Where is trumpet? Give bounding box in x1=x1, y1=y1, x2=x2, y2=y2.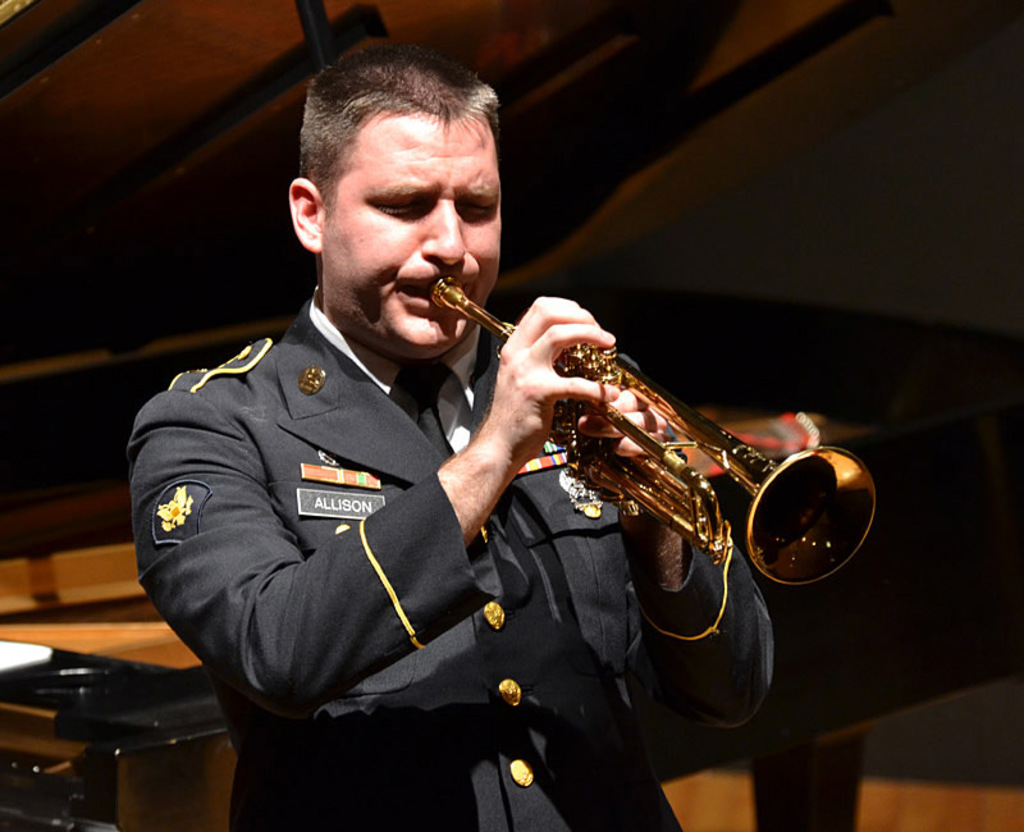
x1=419, y1=279, x2=887, y2=646.
